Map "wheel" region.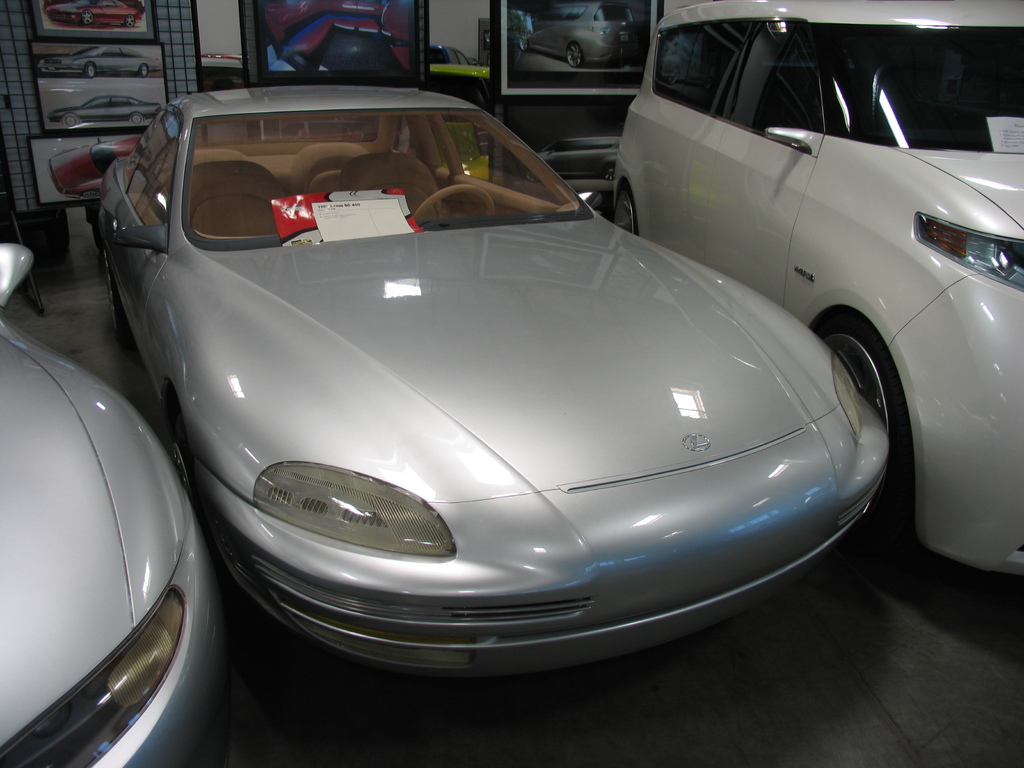
Mapped to pyautogui.locateOnScreen(521, 38, 530, 53).
